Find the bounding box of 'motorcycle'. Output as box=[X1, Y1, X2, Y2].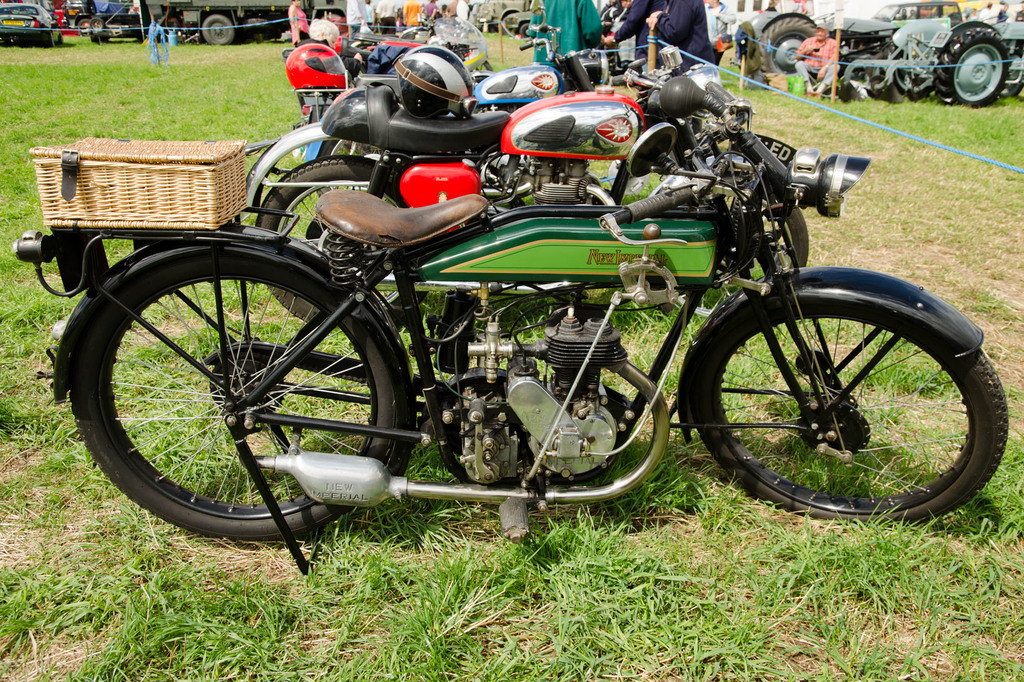
box=[240, 44, 725, 332].
